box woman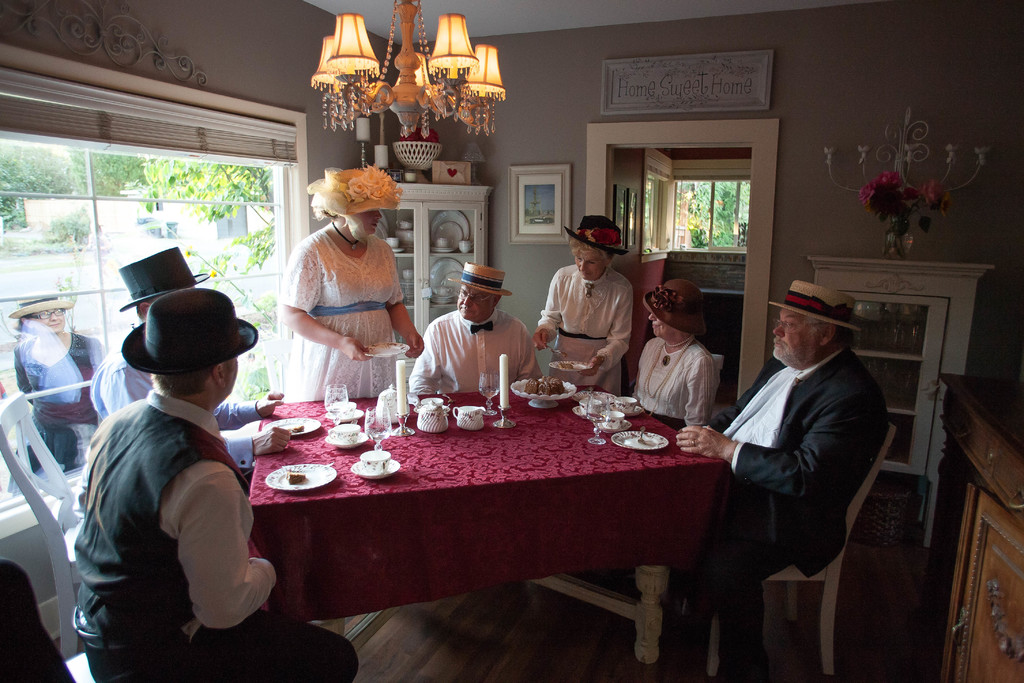
bbox=(0, 275, 104, 477)
